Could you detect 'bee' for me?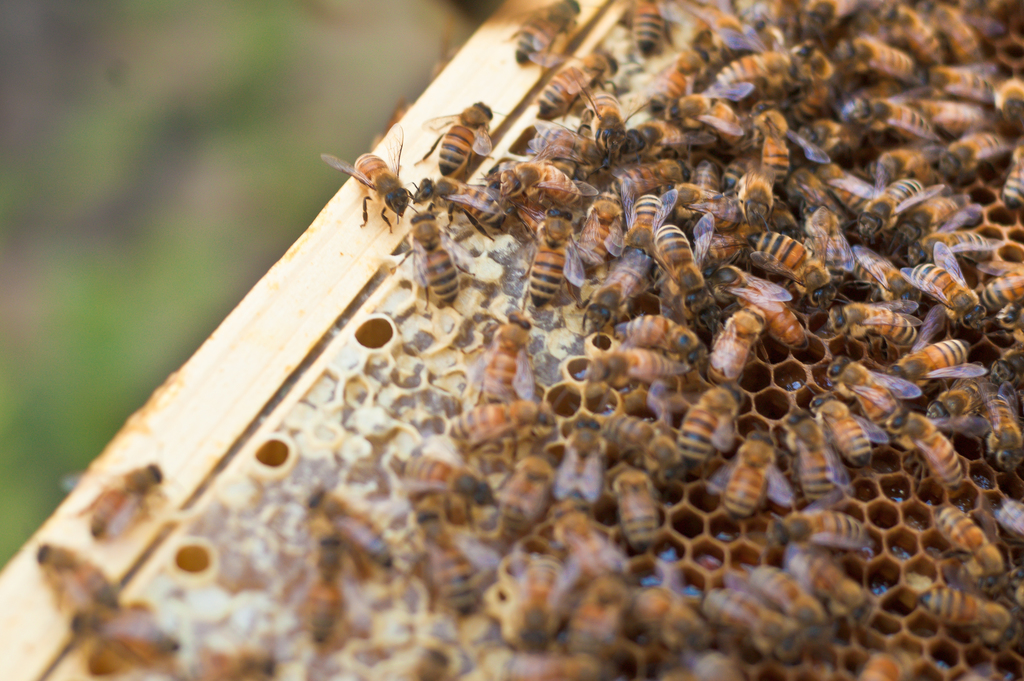
Detection result: (704,423,793,523).
